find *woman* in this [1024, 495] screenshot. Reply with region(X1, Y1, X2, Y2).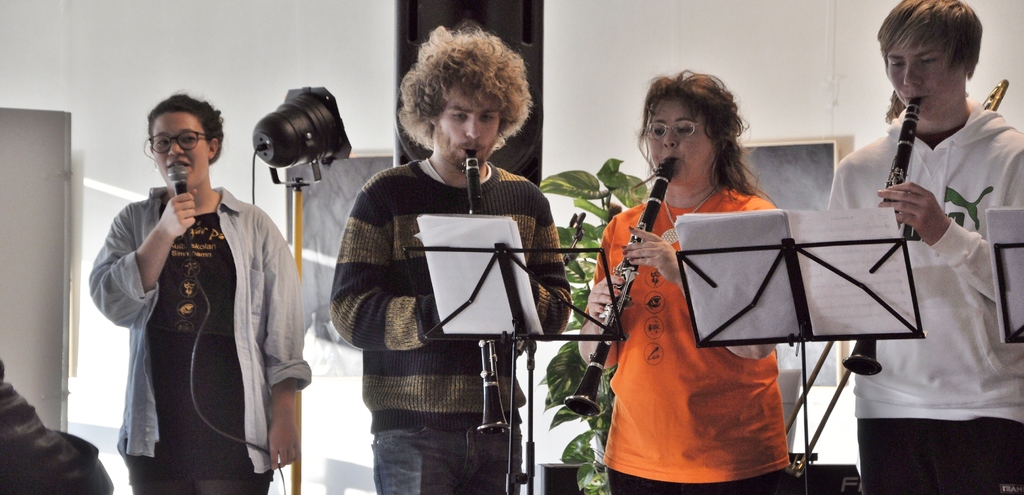
region(593, 82, 811, 476).
